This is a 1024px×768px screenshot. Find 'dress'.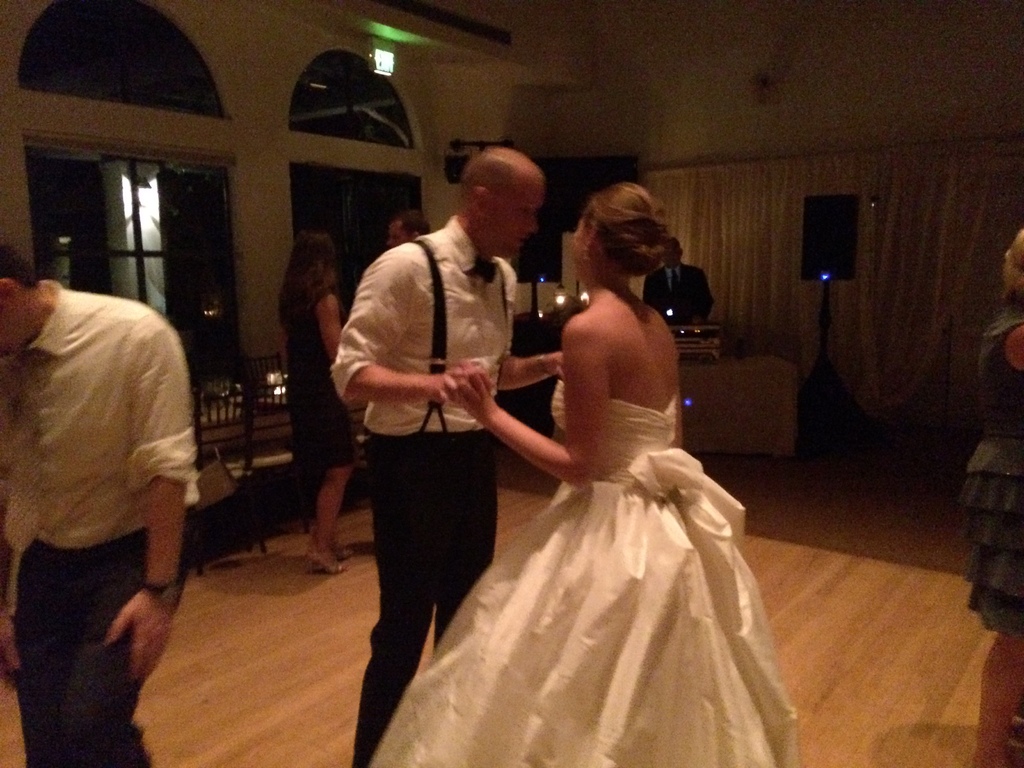
Bounding box: detection(281, 287, 365, 485).
